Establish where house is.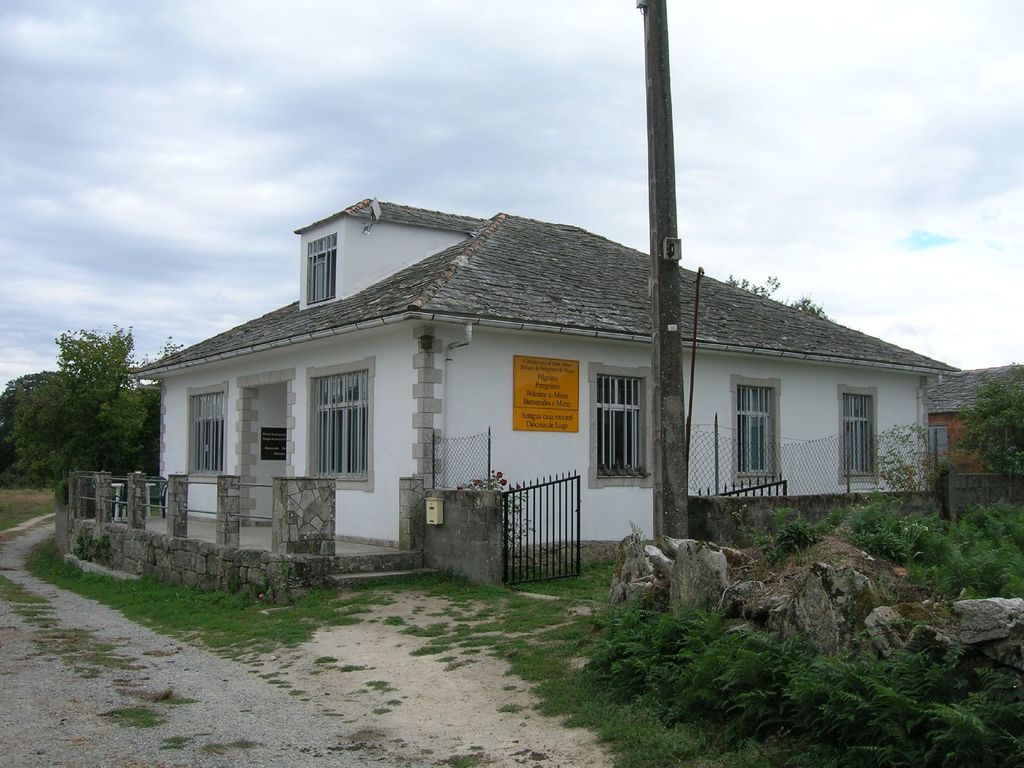
Established at [left=637, top=290, right=798, bottom=548].
